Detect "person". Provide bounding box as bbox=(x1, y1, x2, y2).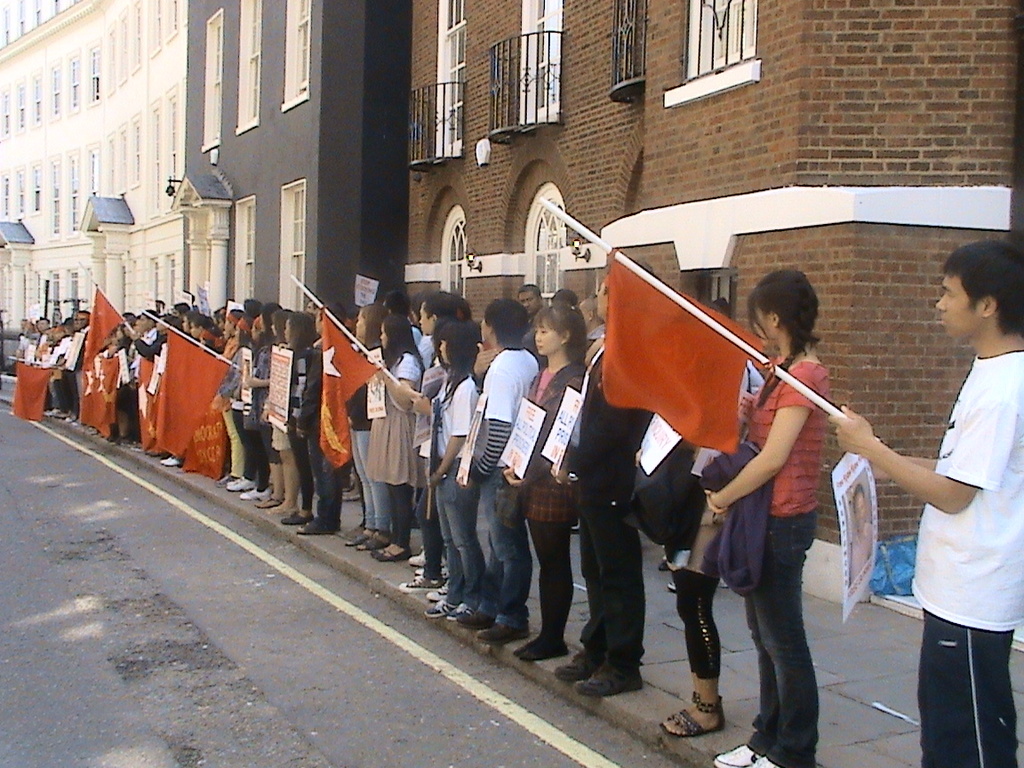
bbox=(848, 482, 877, 589).
